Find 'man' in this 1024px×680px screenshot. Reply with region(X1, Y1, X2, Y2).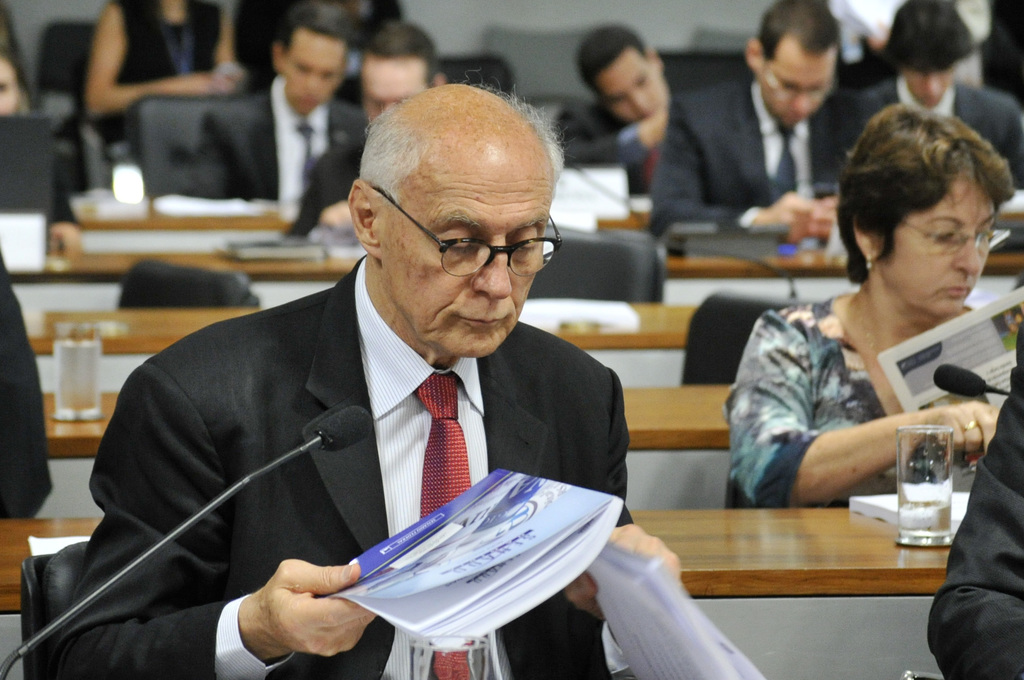
region(868, 5, 1023, 213).
